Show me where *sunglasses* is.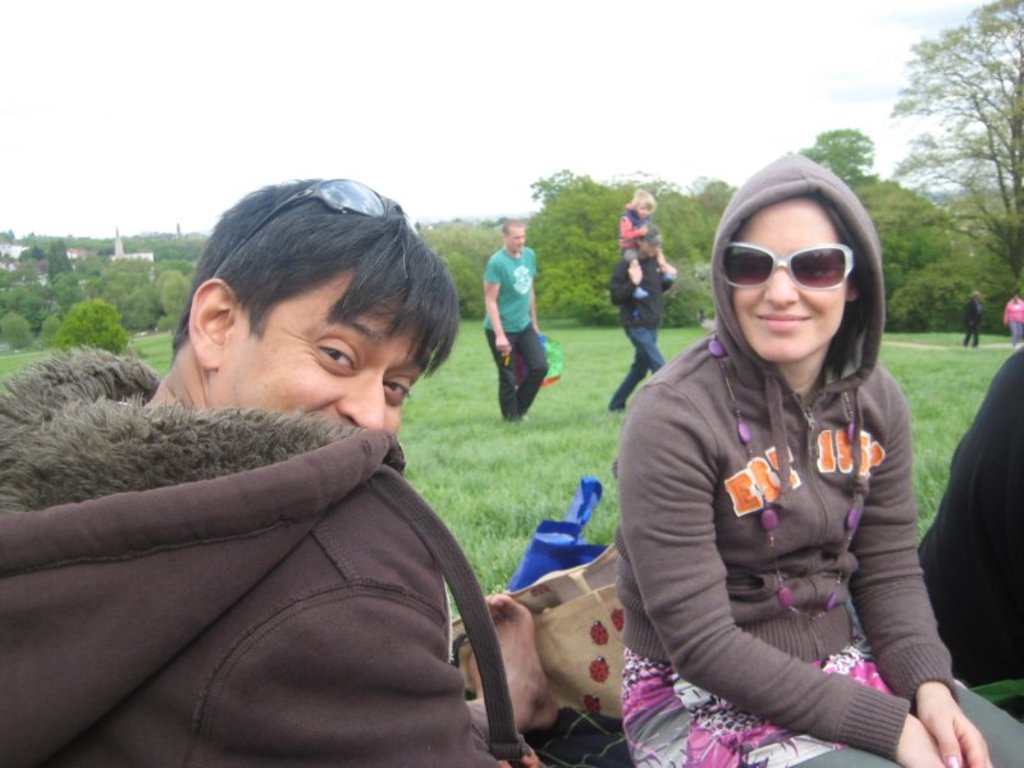
*sunglasses* is at [left=727, top=241, right=864, bottom=300].
